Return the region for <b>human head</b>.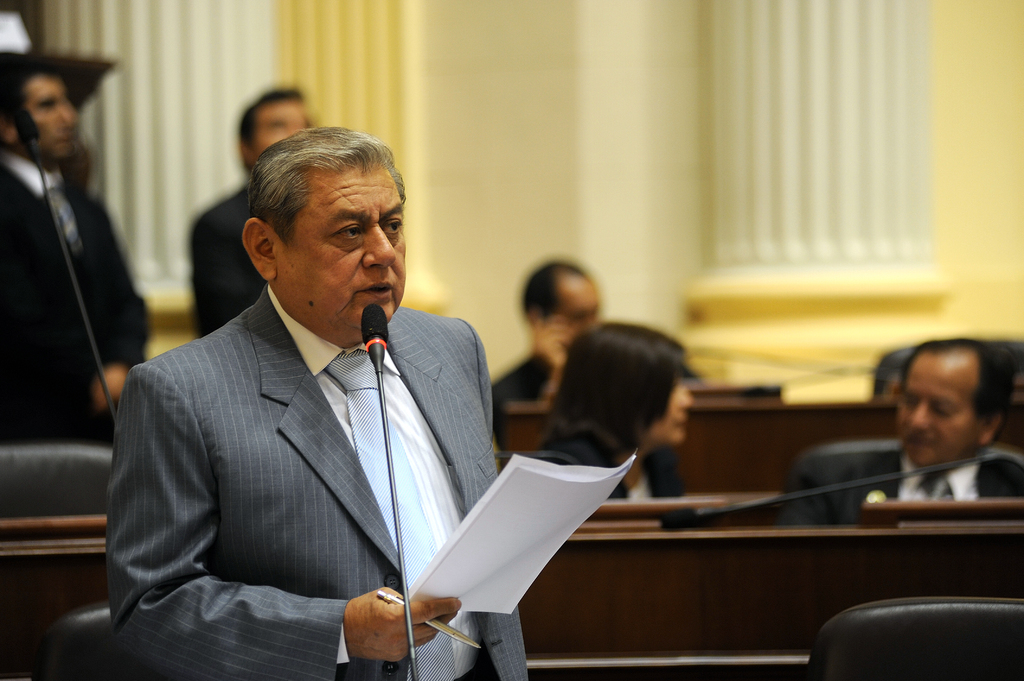
<bbox>883, 342, 1008, 469</bbox>.
